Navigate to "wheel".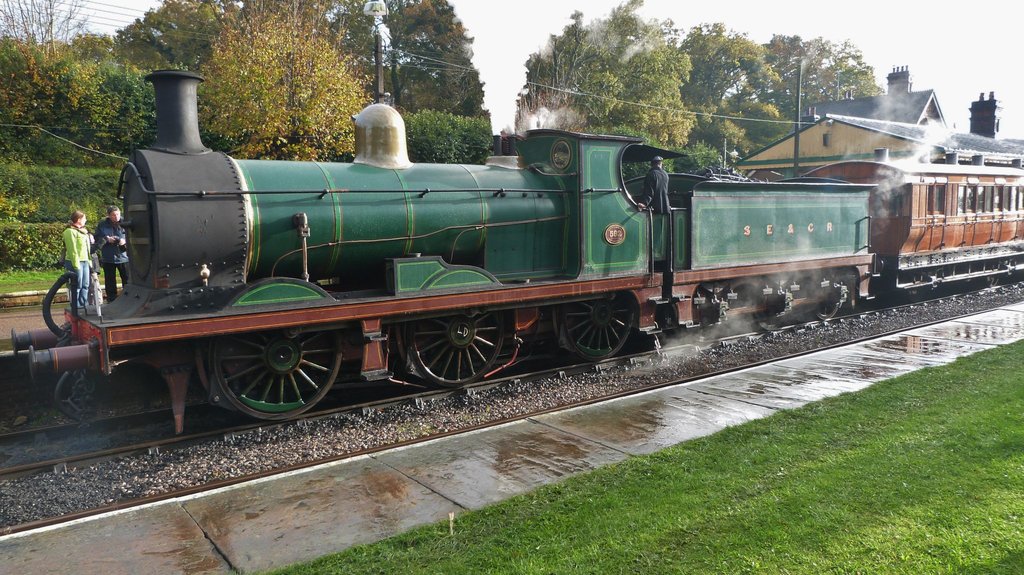
Navigation target: (188,323,335,409).
